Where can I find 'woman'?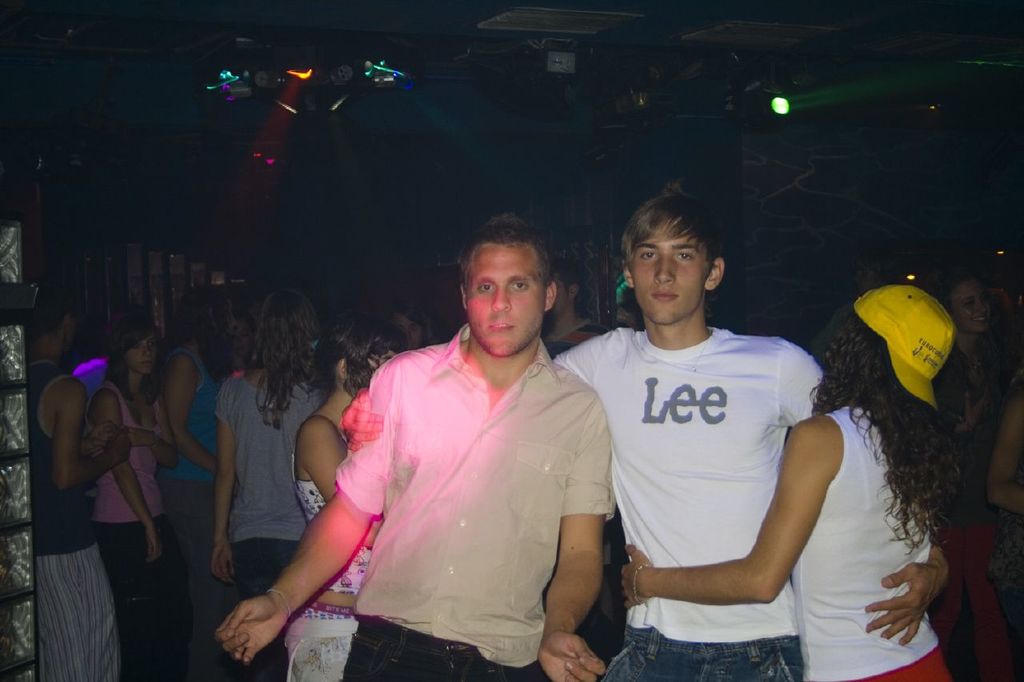
You can find it at left=939, top=277, right=1000, bottom=681.
